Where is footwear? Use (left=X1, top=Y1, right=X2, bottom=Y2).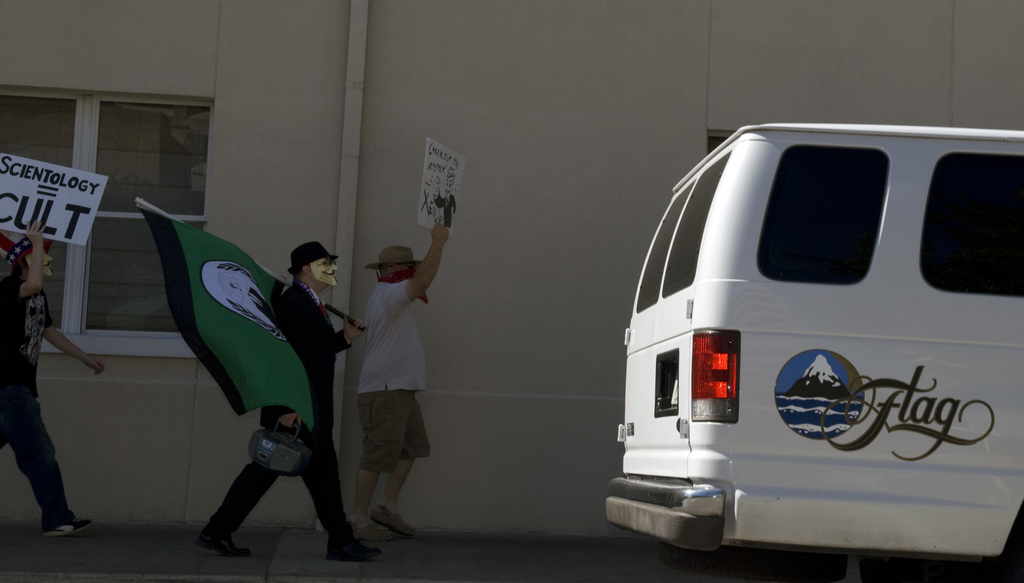
(left=354, top=518, right=387, bottom=538).
